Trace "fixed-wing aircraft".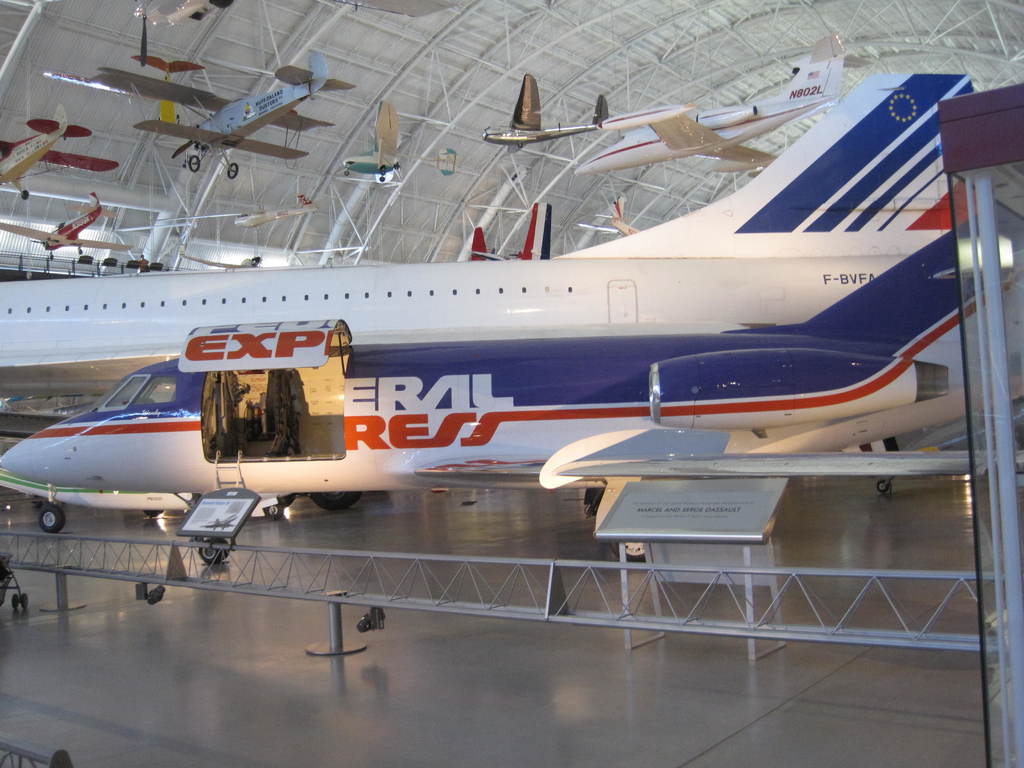
Traced to 0, 193, 129, 253.
